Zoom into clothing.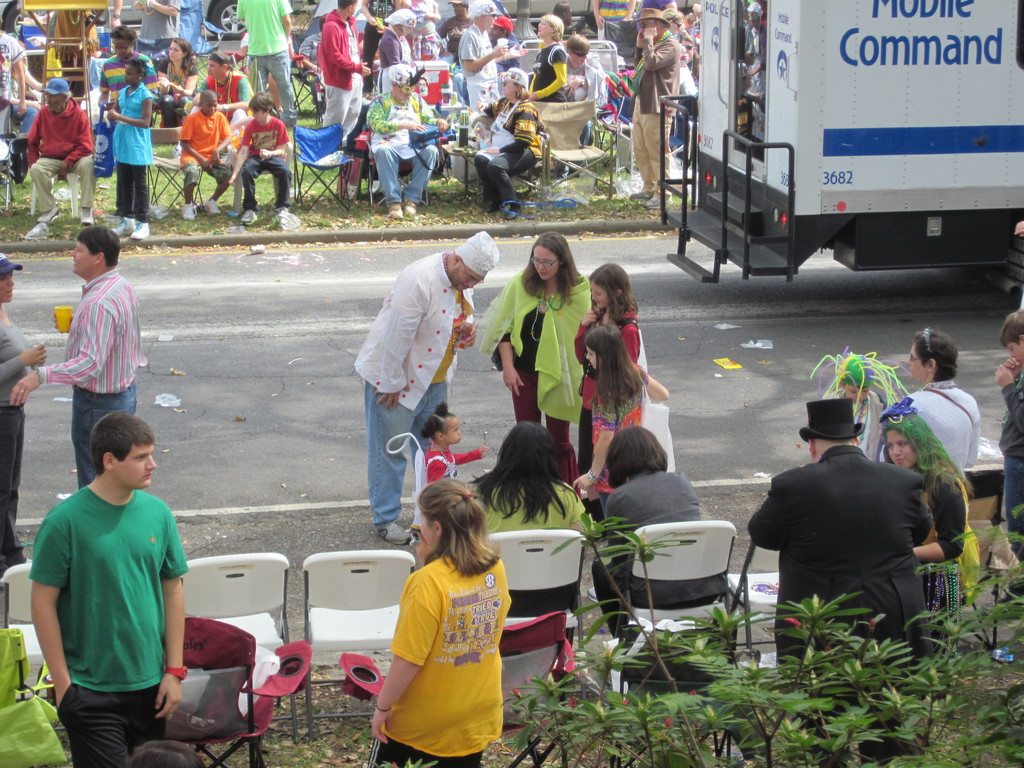
Zoom target: 460:23:497:109.
